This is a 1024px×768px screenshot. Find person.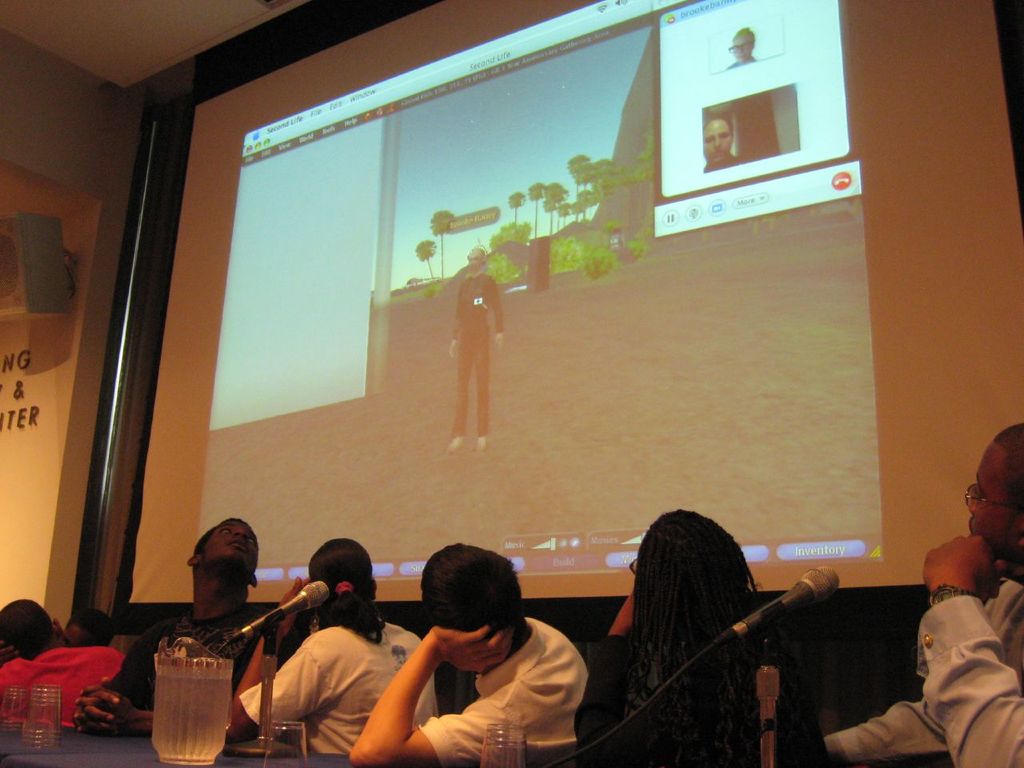
Bounding box: {"left": 445, "top": 247, "right": 511, "bottom": 451}.
